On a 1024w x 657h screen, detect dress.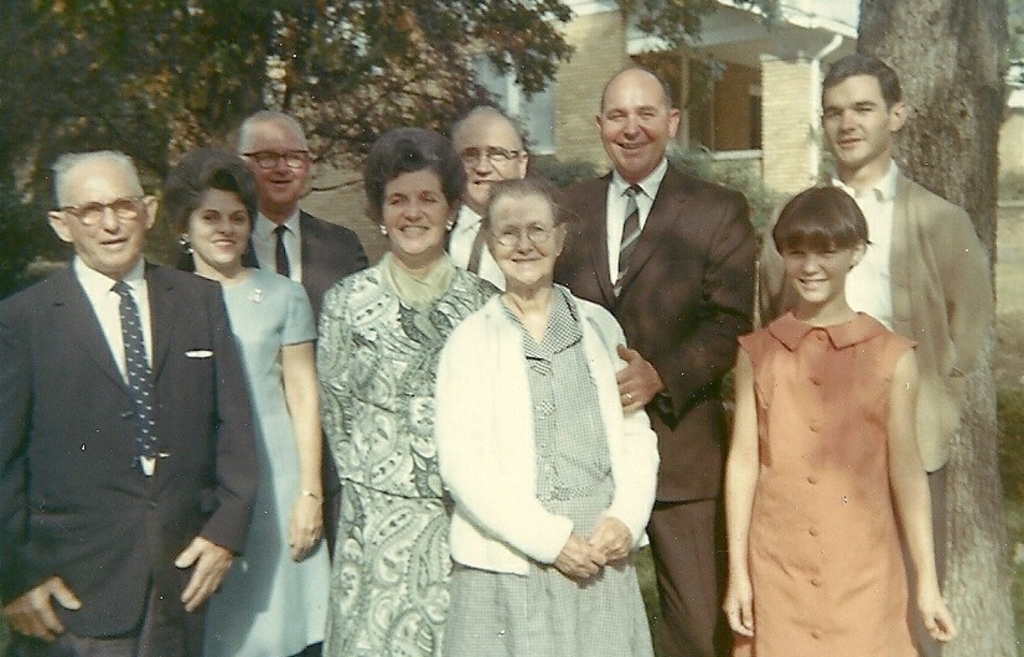
rect(439, 286, 653, 656).
